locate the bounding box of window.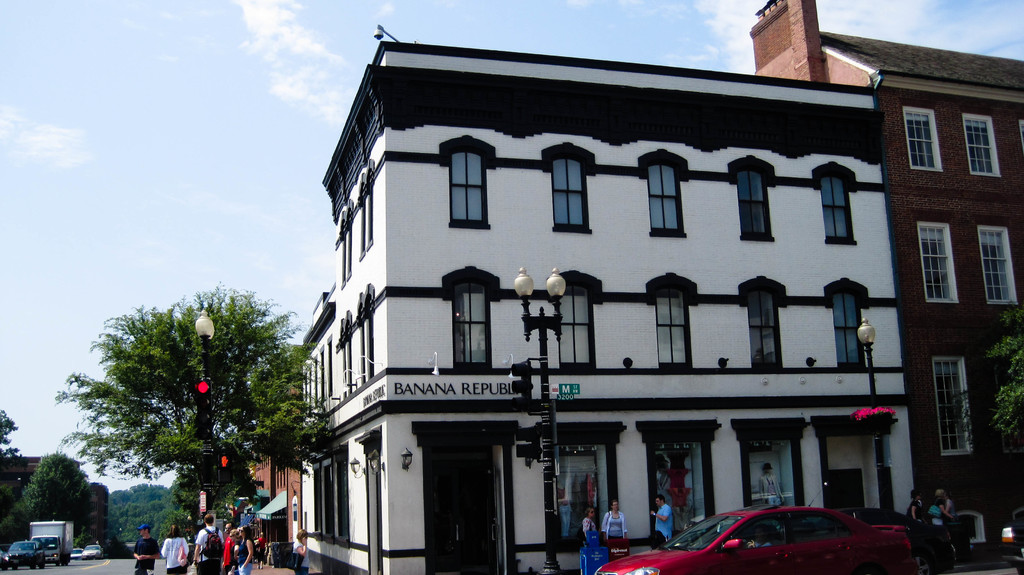
Bounding box: region(745, 289, 781, 367).
